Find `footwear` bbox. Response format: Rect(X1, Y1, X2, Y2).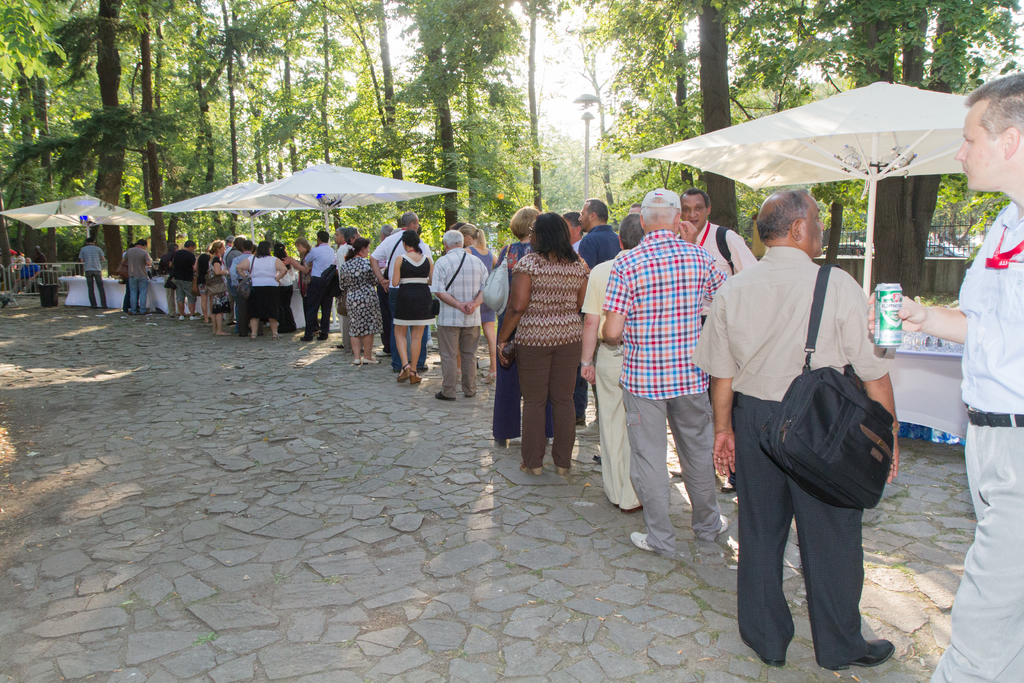
Rect(720, 479, 737, 493).
